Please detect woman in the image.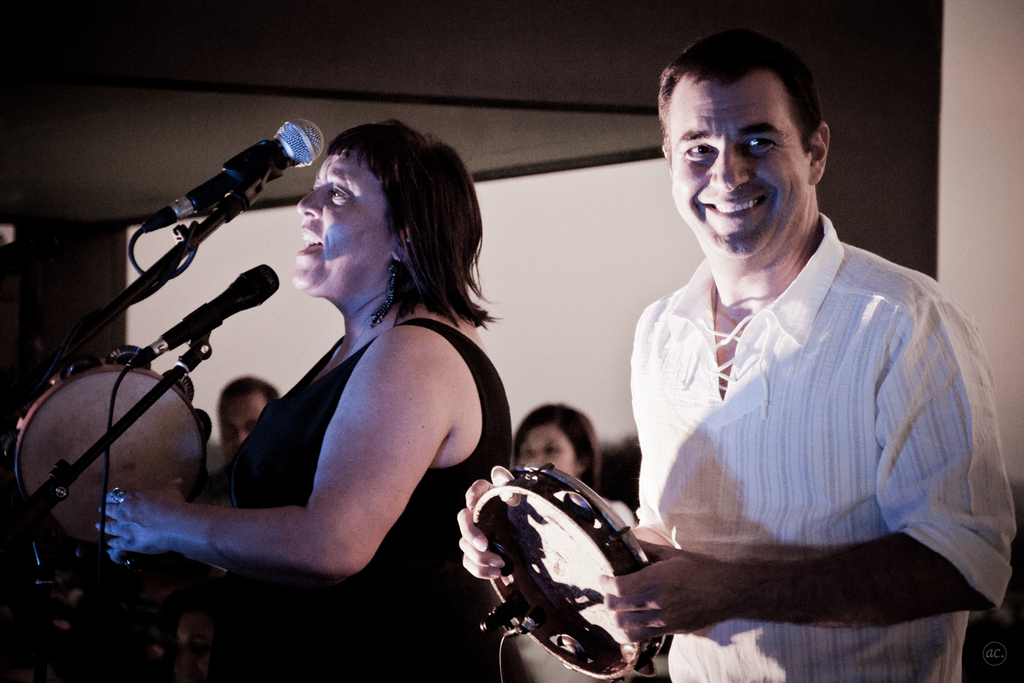
[509,406,640,682].
